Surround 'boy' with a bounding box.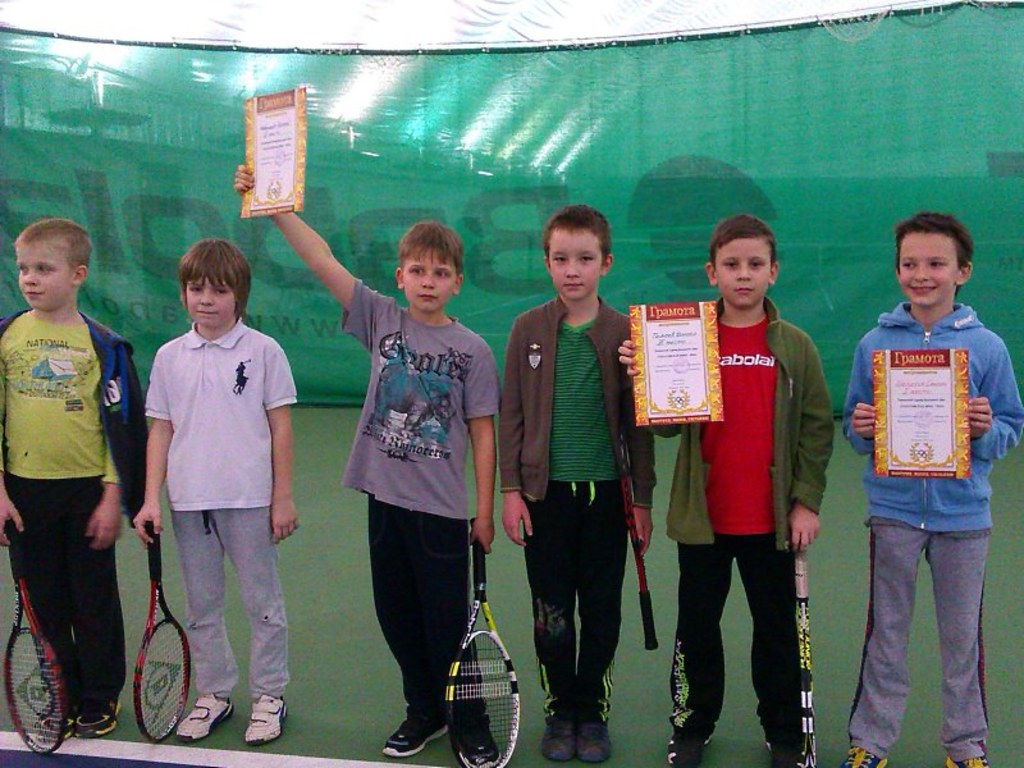
rect(841, 210, 1023, 767).
